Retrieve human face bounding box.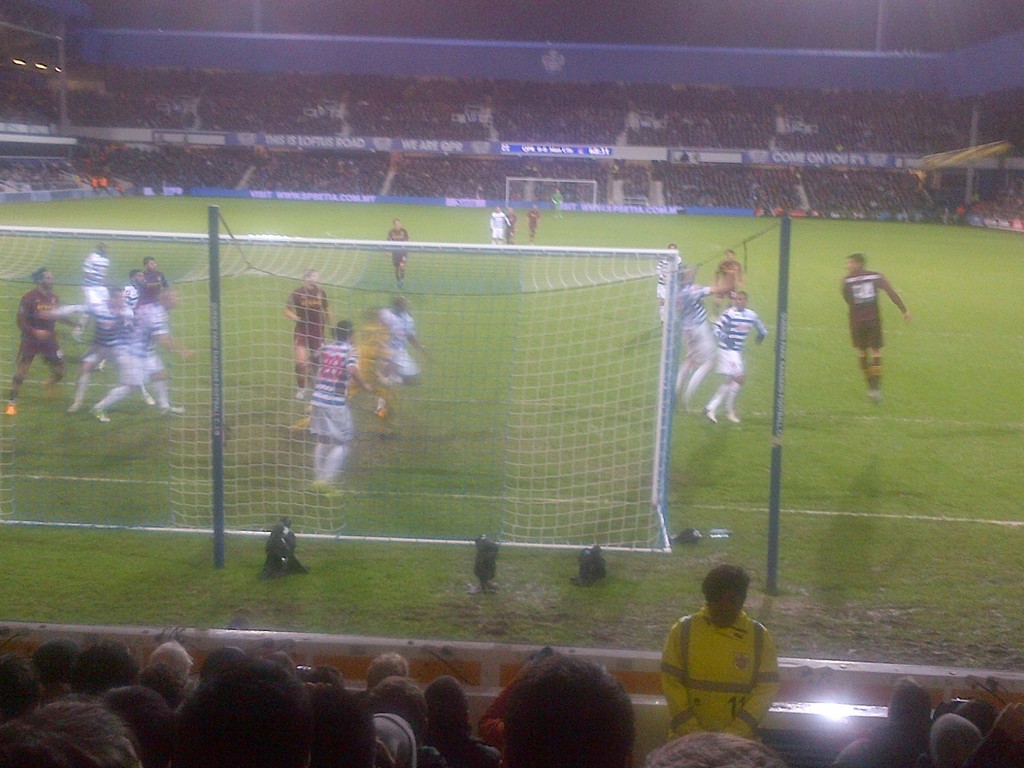
Bounding box: locate(705, 584, 743, 634).
